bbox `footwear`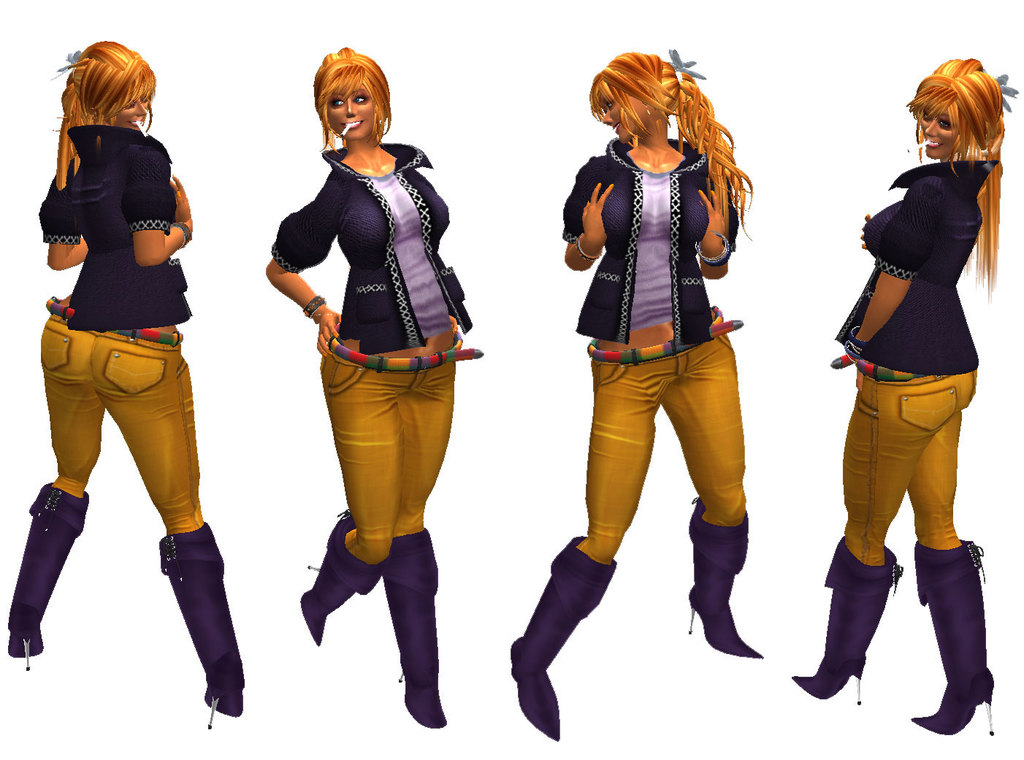
l=509, t=534, r=618, b=742
